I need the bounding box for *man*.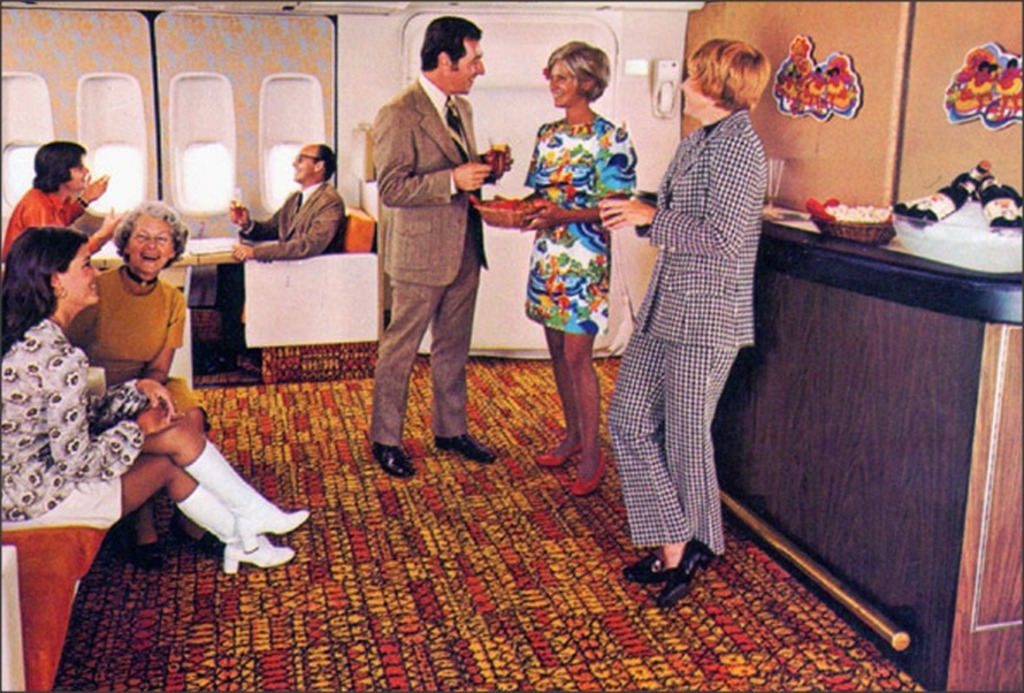
Here it is: {"x1": 213, "y1": 140, "x2": 345, "y2": 373}.
